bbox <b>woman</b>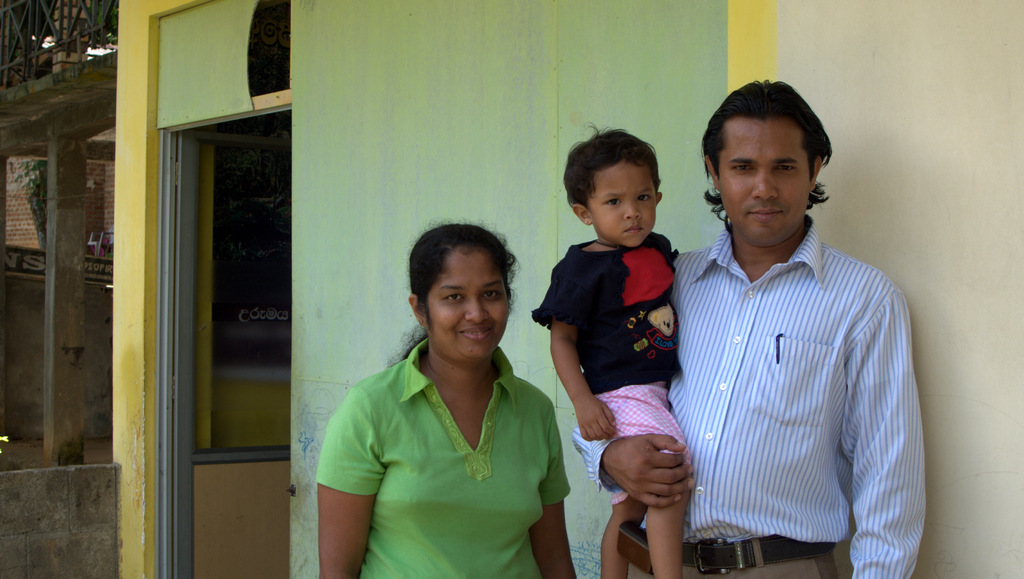
l=307, t=227, r=578, b=577
